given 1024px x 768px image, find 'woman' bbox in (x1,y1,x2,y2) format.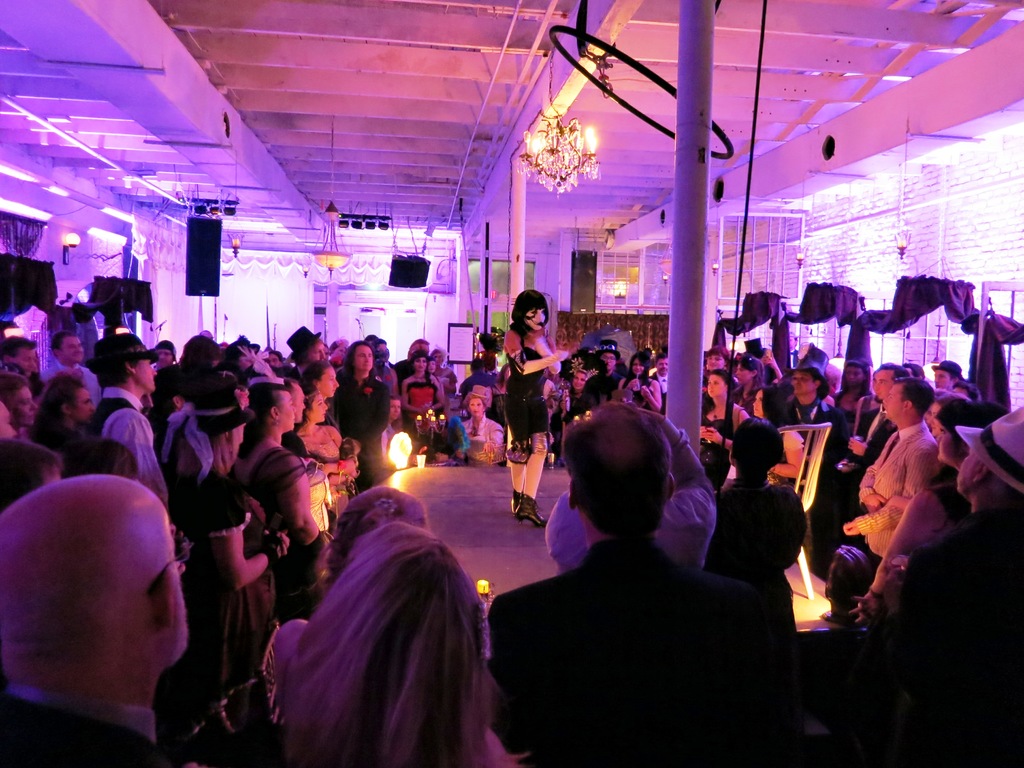
(273,520,530,767).
